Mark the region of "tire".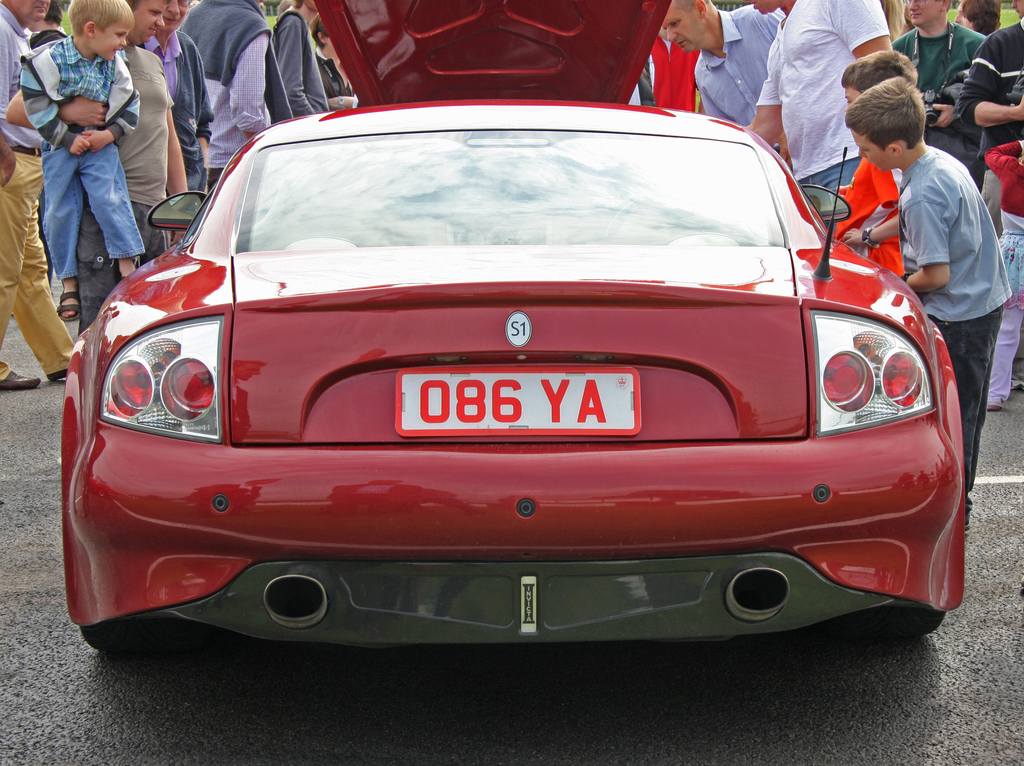
Region: box(82, 620, 203, 654).
